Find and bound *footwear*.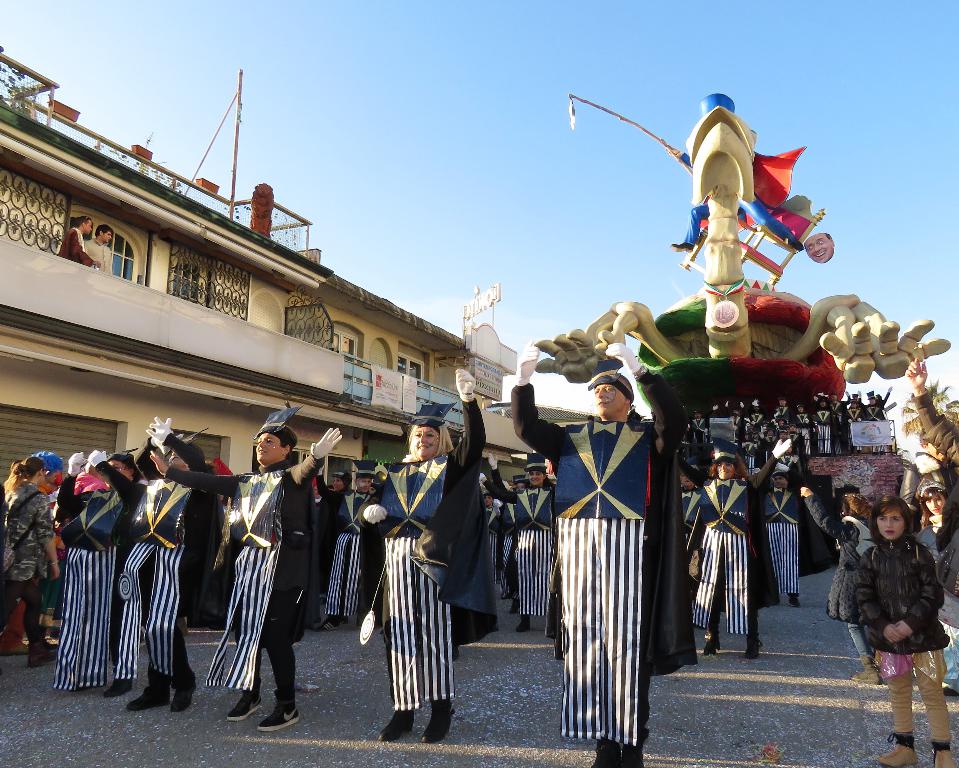
Bound: [x1=873, y1=731, x2=921, y2=767].
